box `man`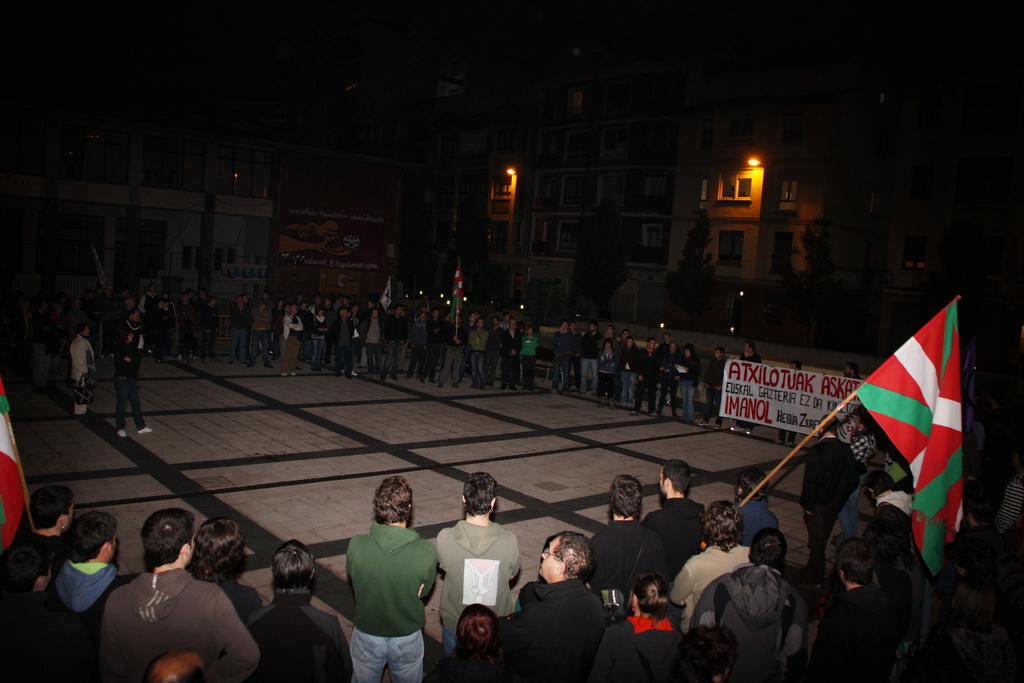
left=0, top=483, right=77, bottom=682
